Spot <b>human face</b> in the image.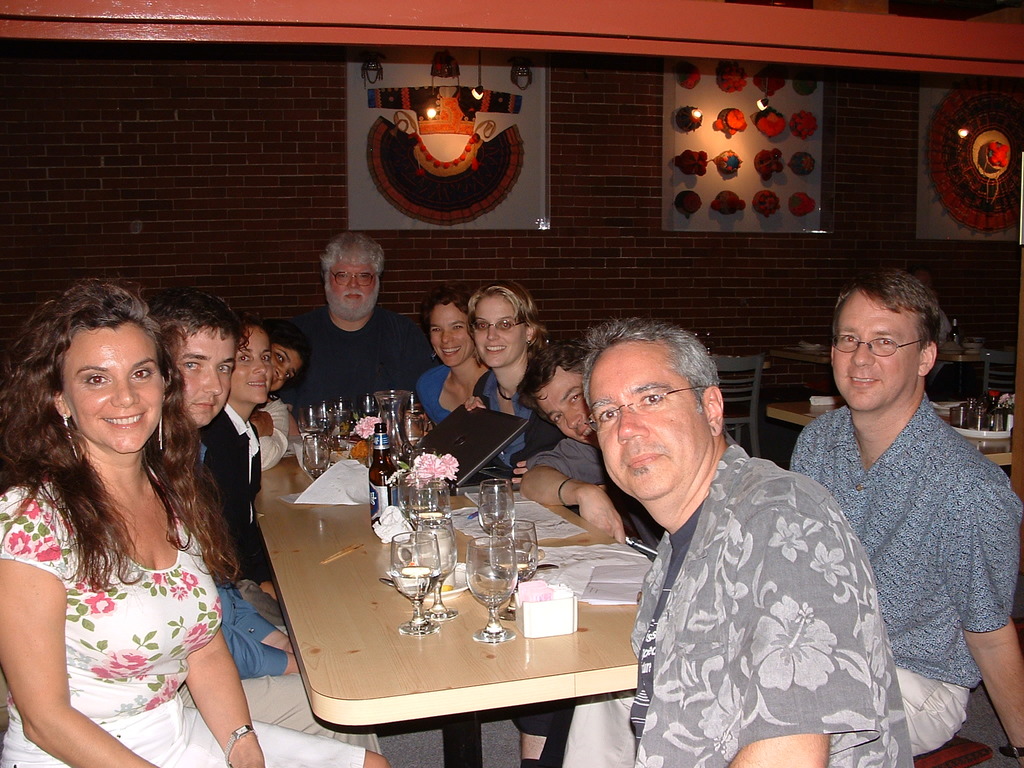
<b>human face</b> found at crop(830, 288, 924, 413).
